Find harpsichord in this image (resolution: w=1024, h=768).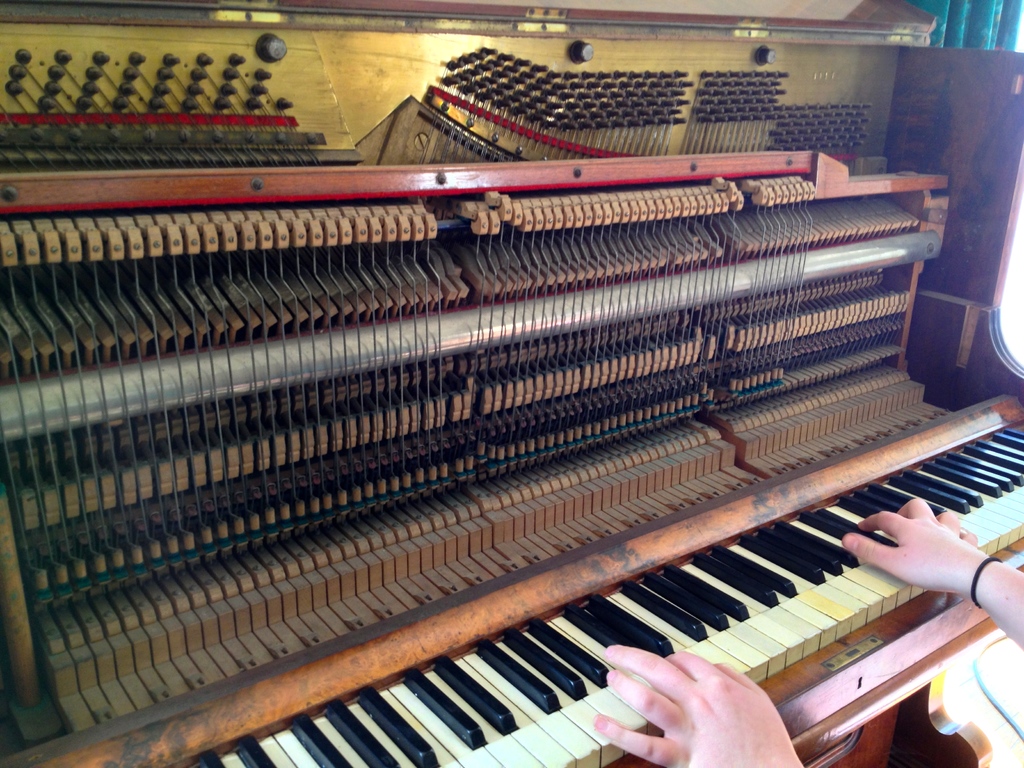
<bbox>0, 0, 1023, 767</bbox>.
